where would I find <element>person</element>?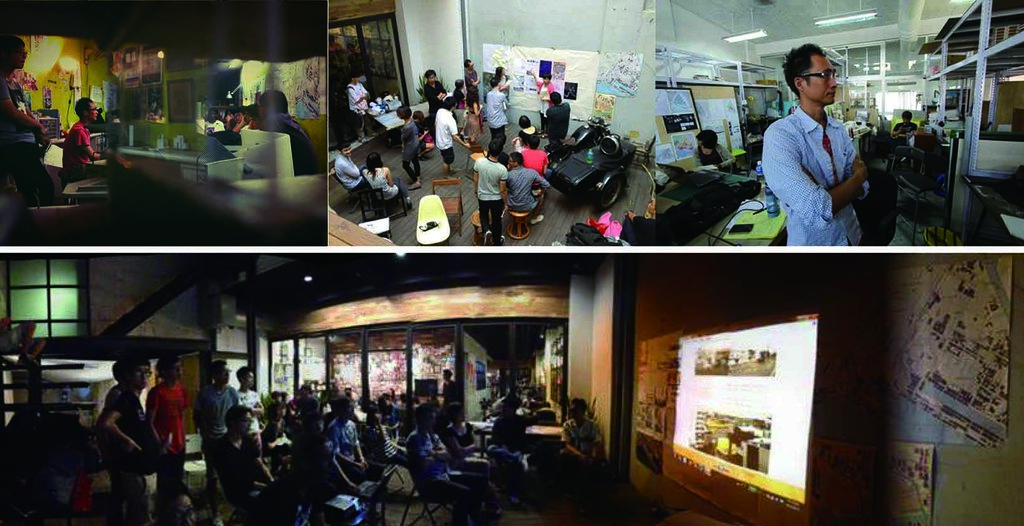
At [756, 29, 874, 263].
